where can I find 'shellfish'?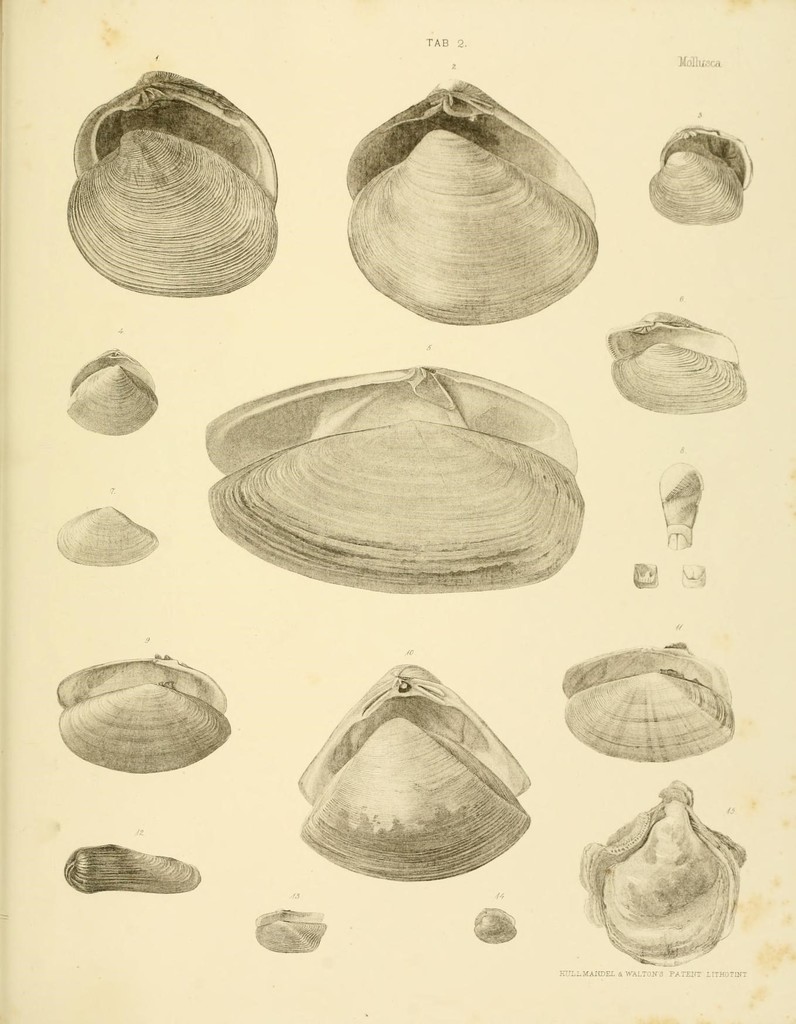
You can find it at {"left": 335, "top": 68, "right": 606, "bottom": 351}.
